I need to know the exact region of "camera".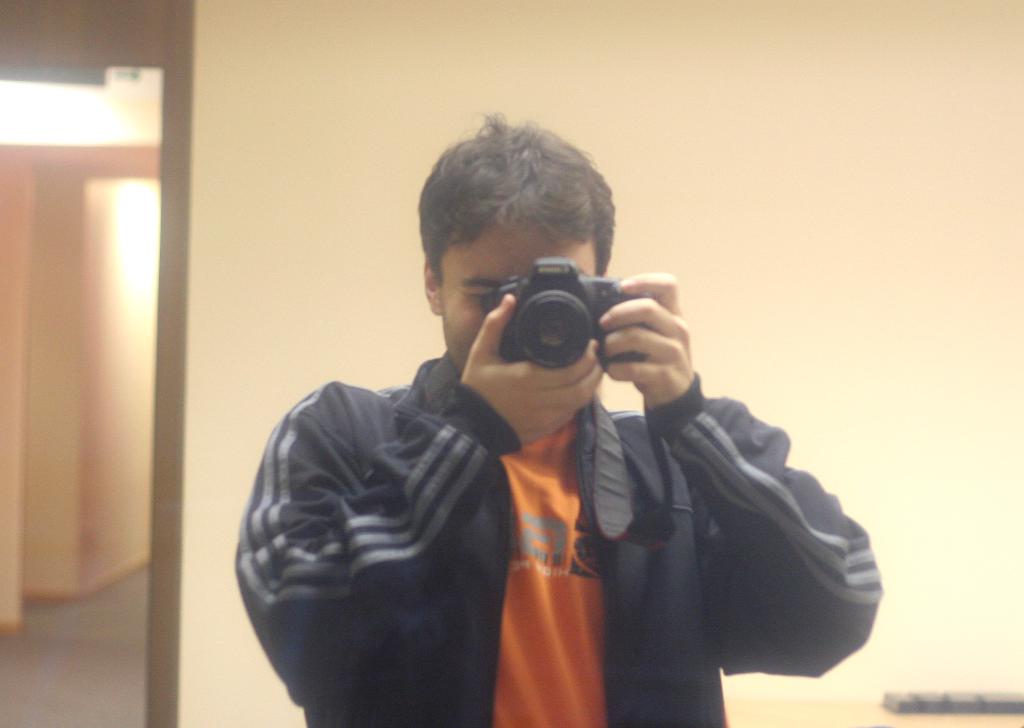
Region: bbox=(480, 251, 636, 391).
